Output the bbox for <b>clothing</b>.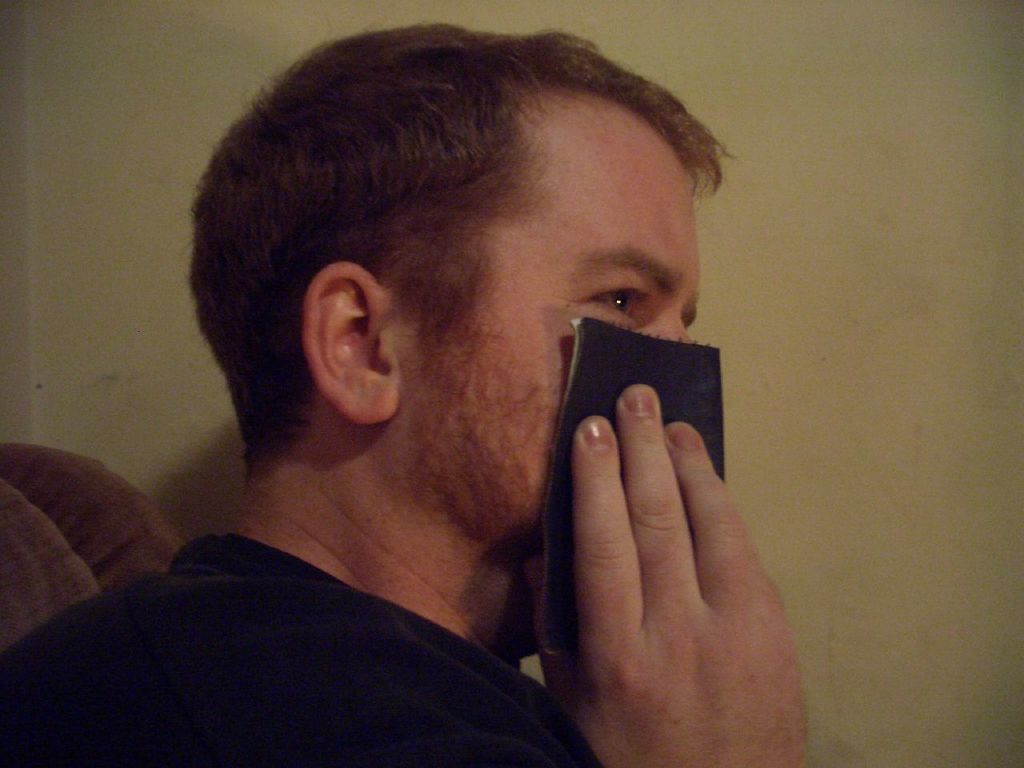
crop(0, 539, 604, 767).
